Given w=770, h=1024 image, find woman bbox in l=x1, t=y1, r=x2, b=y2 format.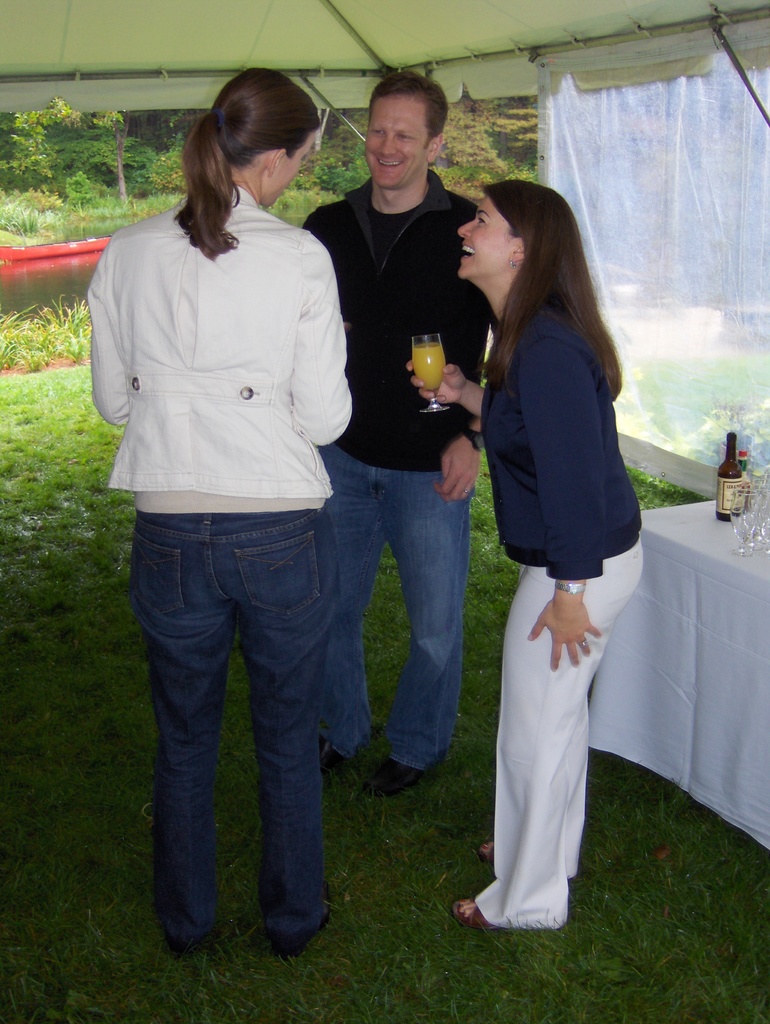
l=83, t=65, r=357, b=959.
